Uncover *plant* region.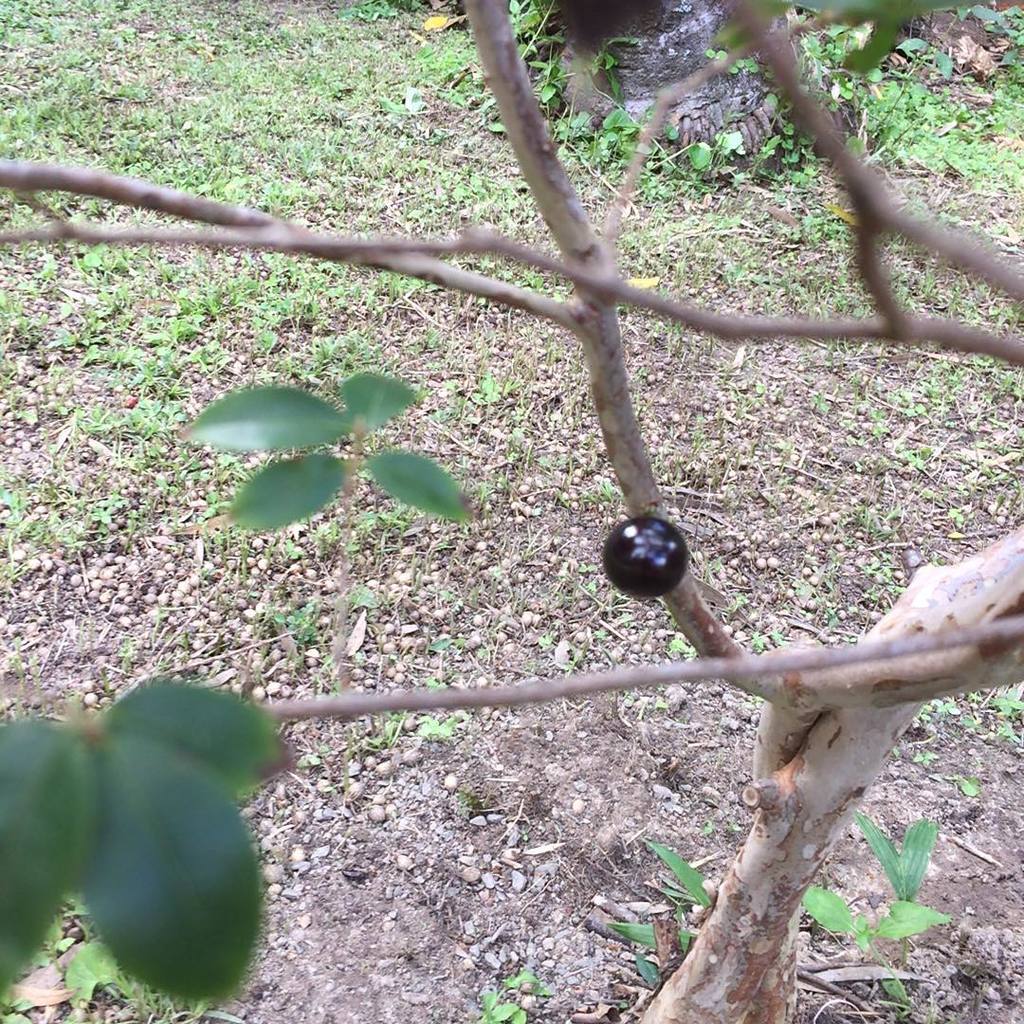
Uncovered: x1=429 y1=632 x2=459 y2=649.
